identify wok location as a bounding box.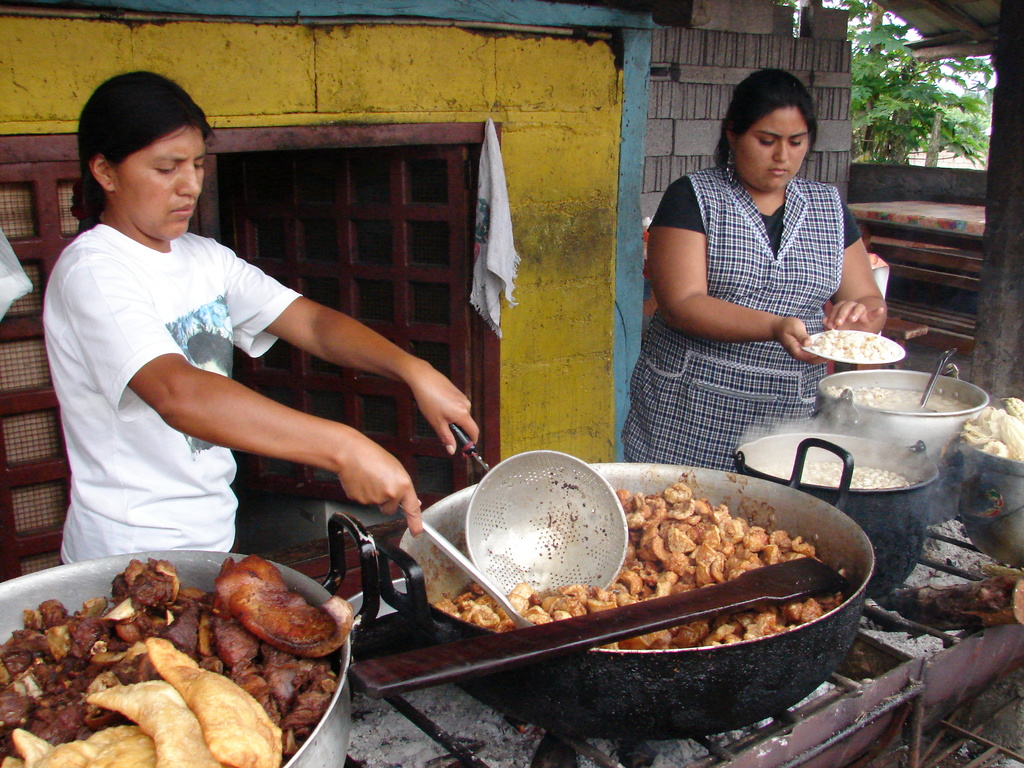
(left=1, top=500, right=382, bottom=767).
